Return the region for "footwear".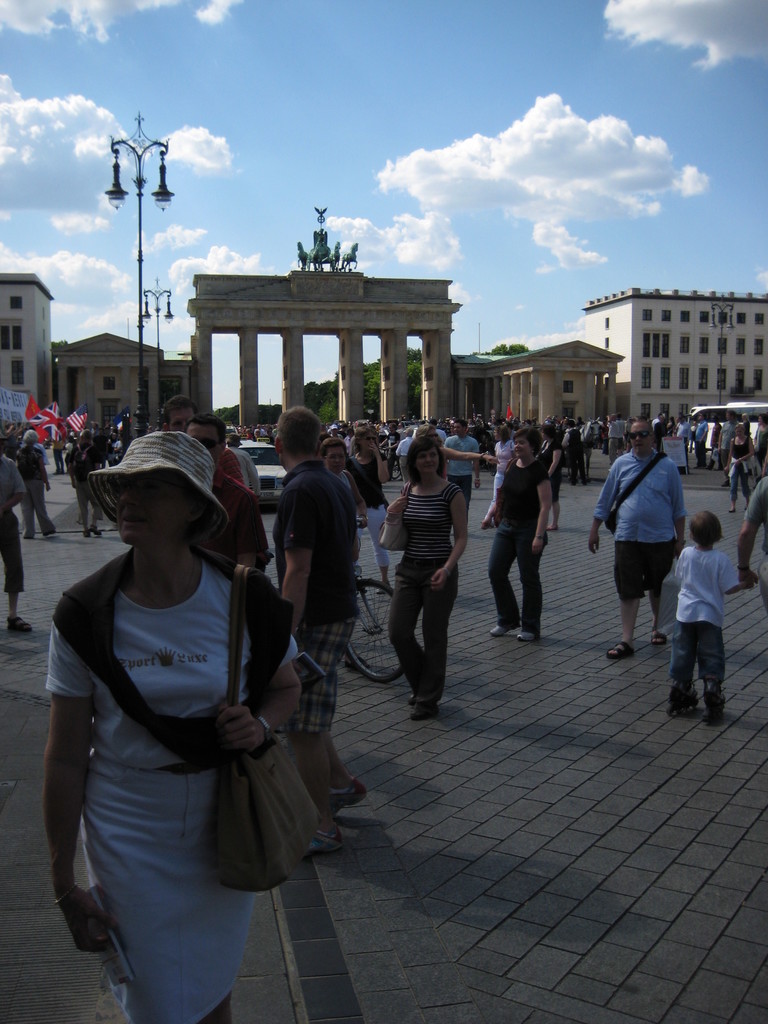
bbox=[648, 632, 674, 648].
